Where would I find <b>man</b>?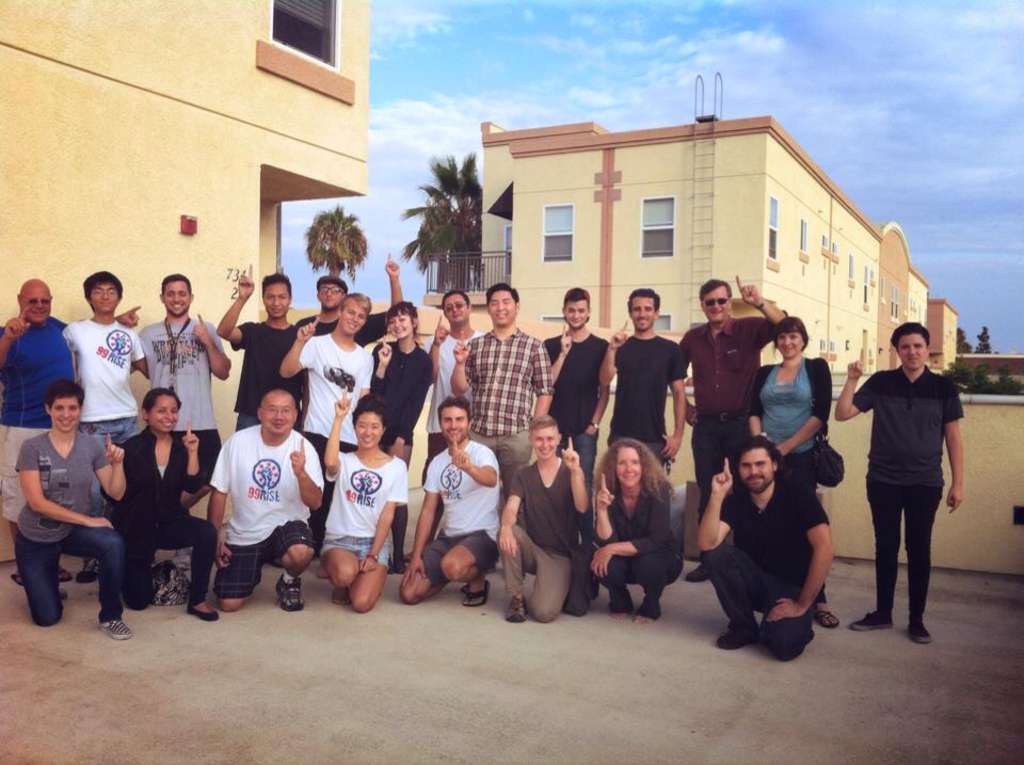
At box=[673, 273, 794, 581].
